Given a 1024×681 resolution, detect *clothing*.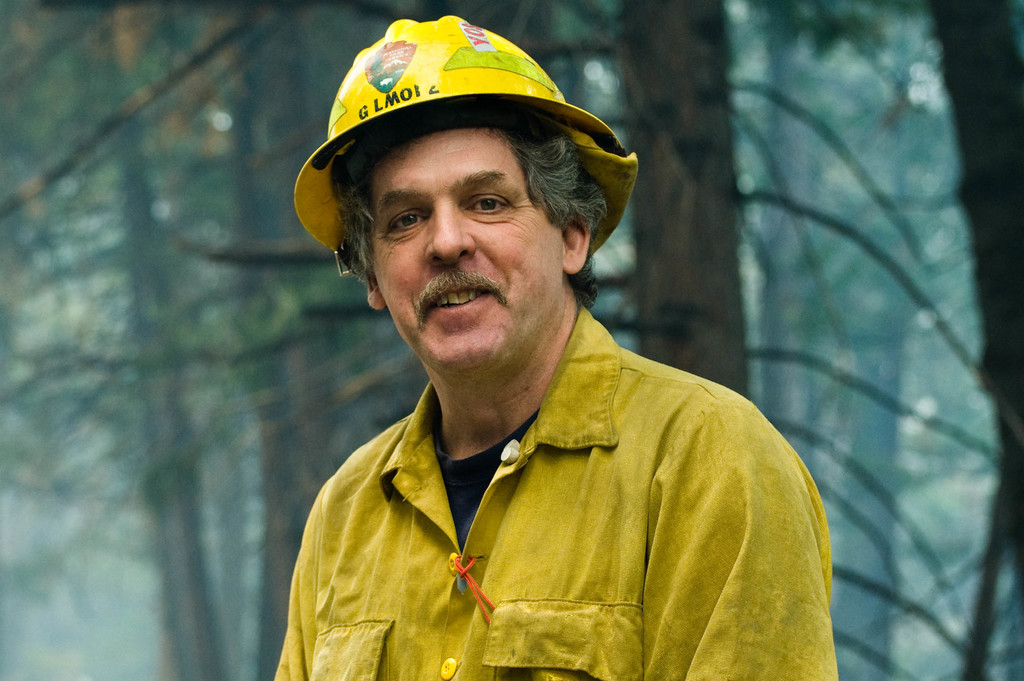
bbox(241, 301, 863, 664).
